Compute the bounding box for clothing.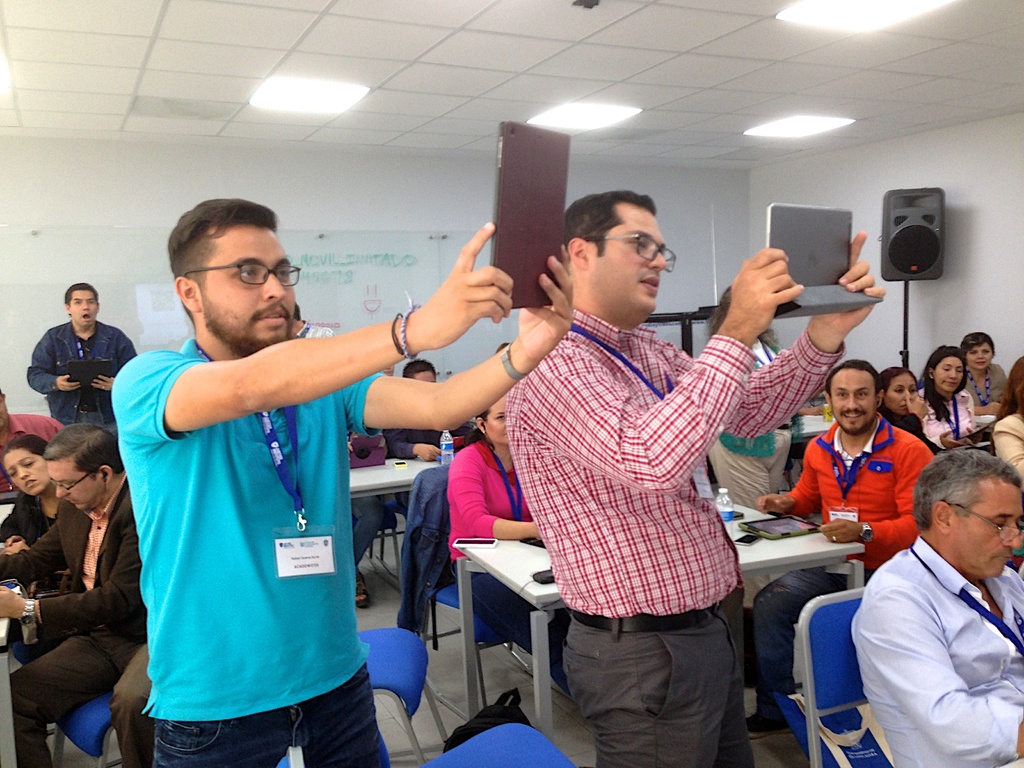
(499,300,846,764).
